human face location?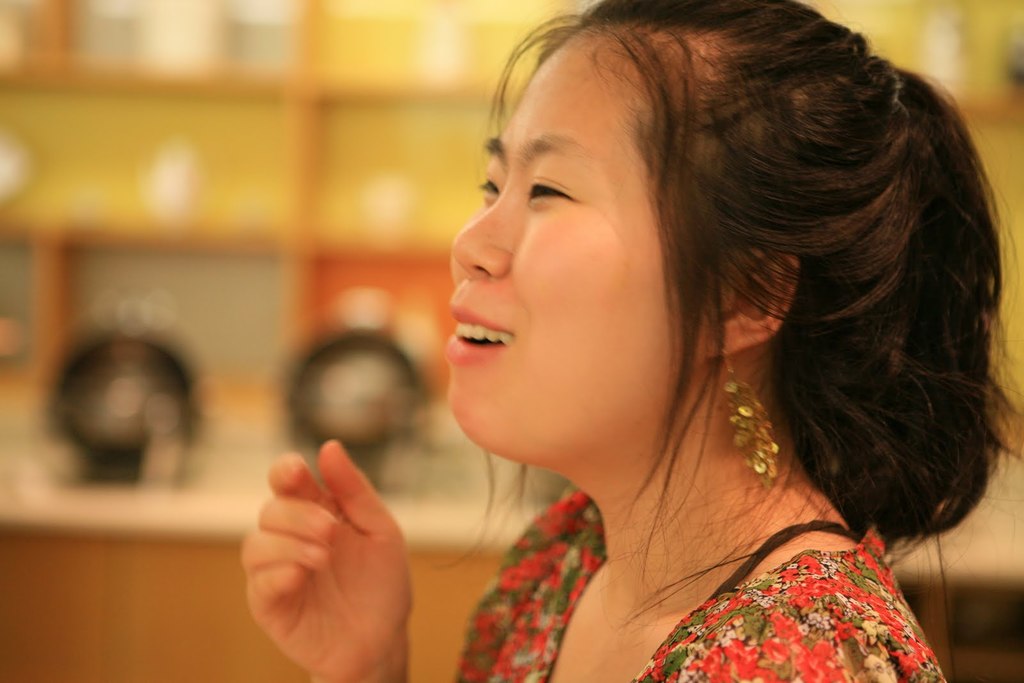
region(445, 42, 719, 464)
